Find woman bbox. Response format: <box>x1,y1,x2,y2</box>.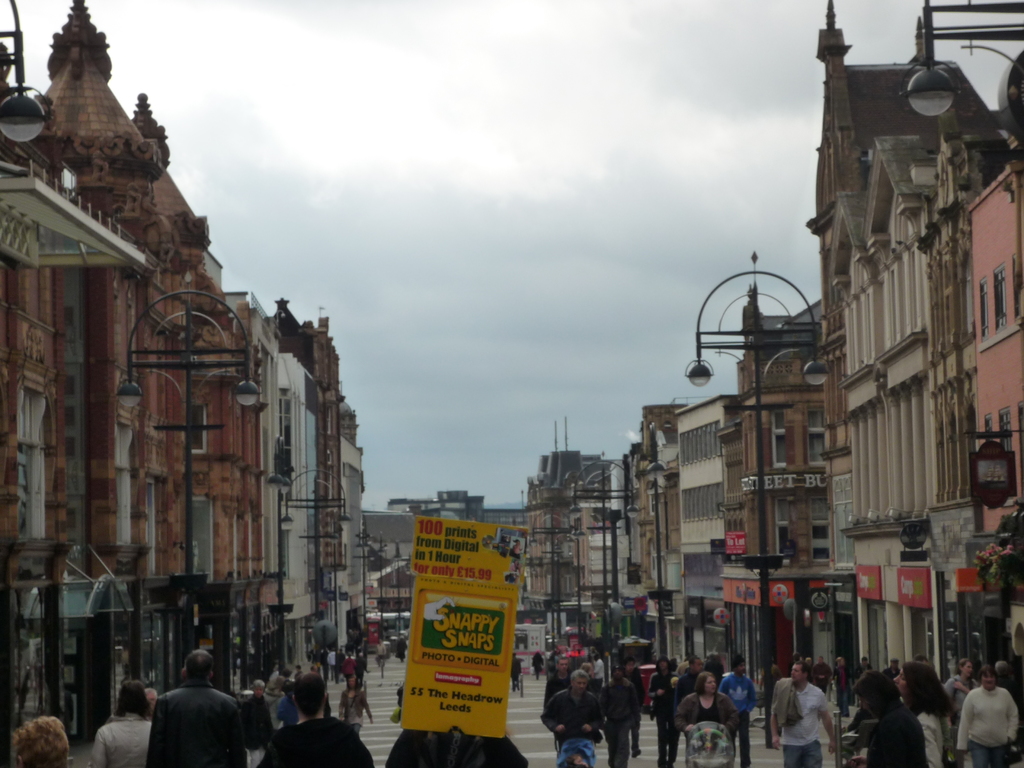
<box>850,665,928,767</box>.
